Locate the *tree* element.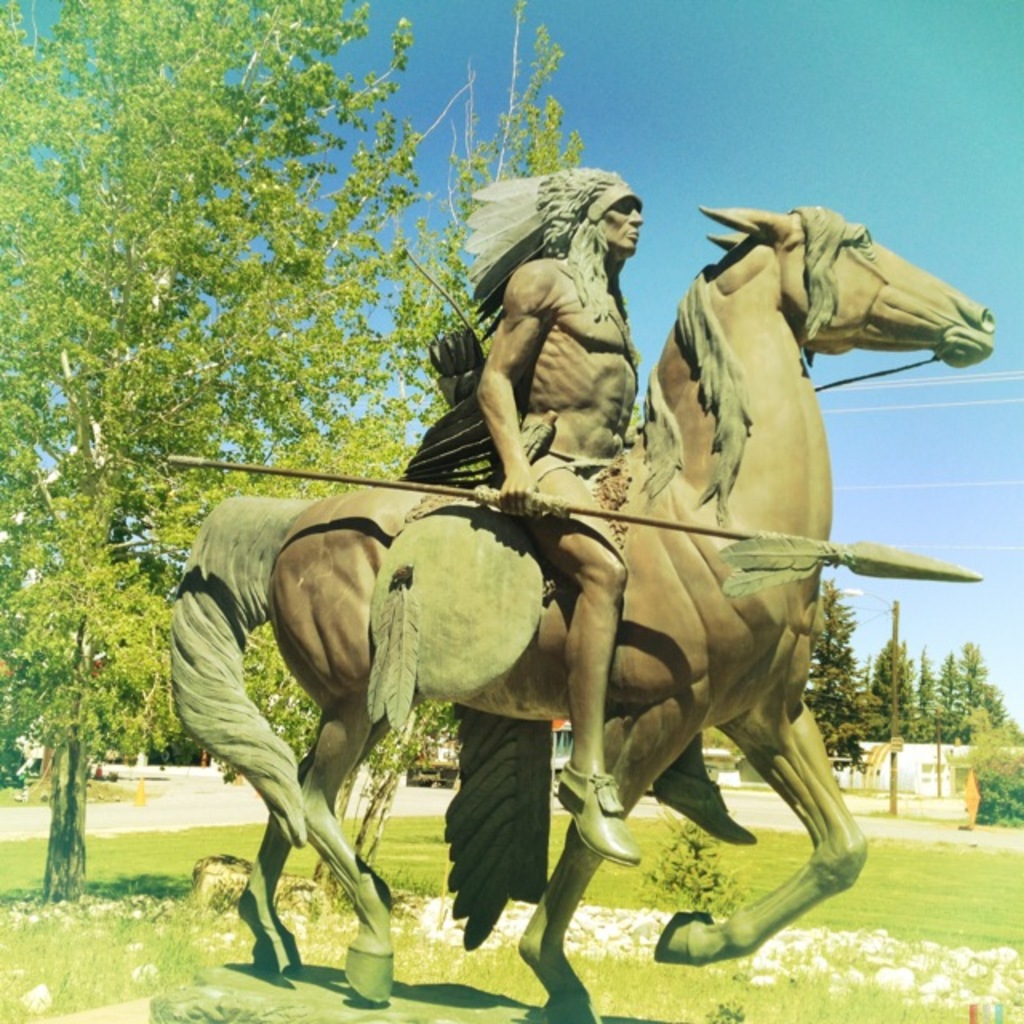
Element bbox: 954/702/1022/840.
